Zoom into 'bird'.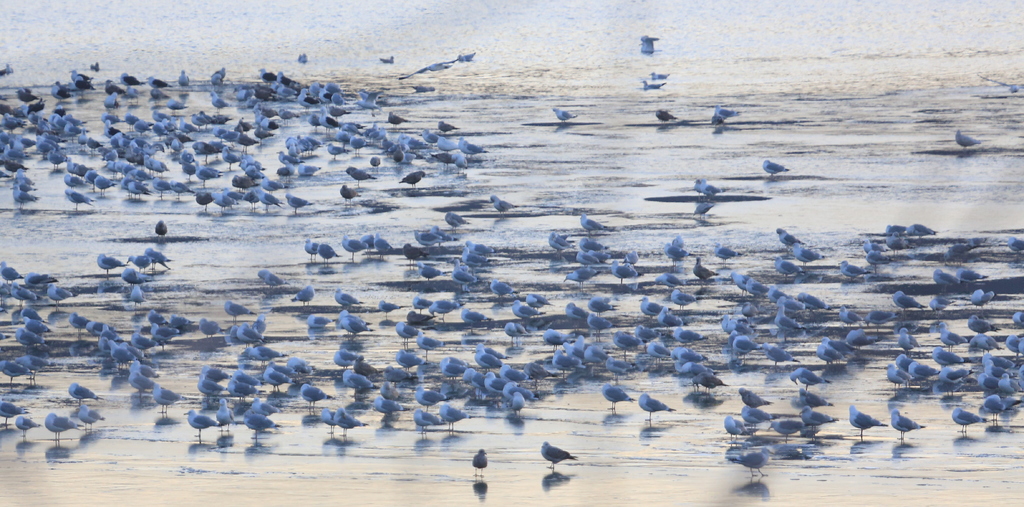
Zoom target: bbox=[710, 99, 735, 117].
